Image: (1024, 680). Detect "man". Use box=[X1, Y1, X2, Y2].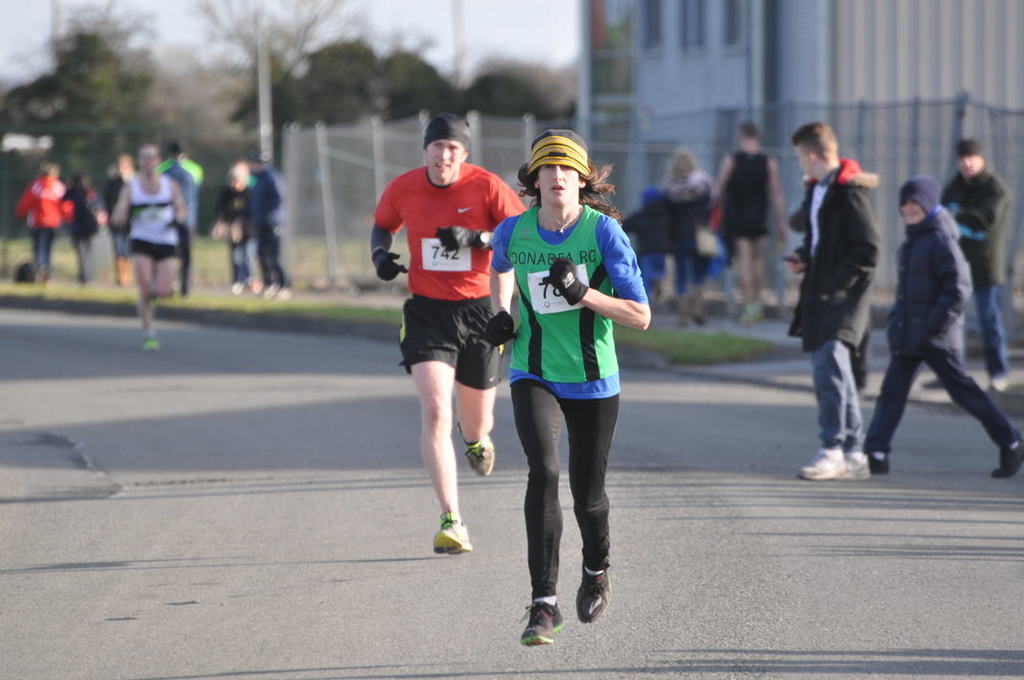
box=[102, 151, 135, 287].
